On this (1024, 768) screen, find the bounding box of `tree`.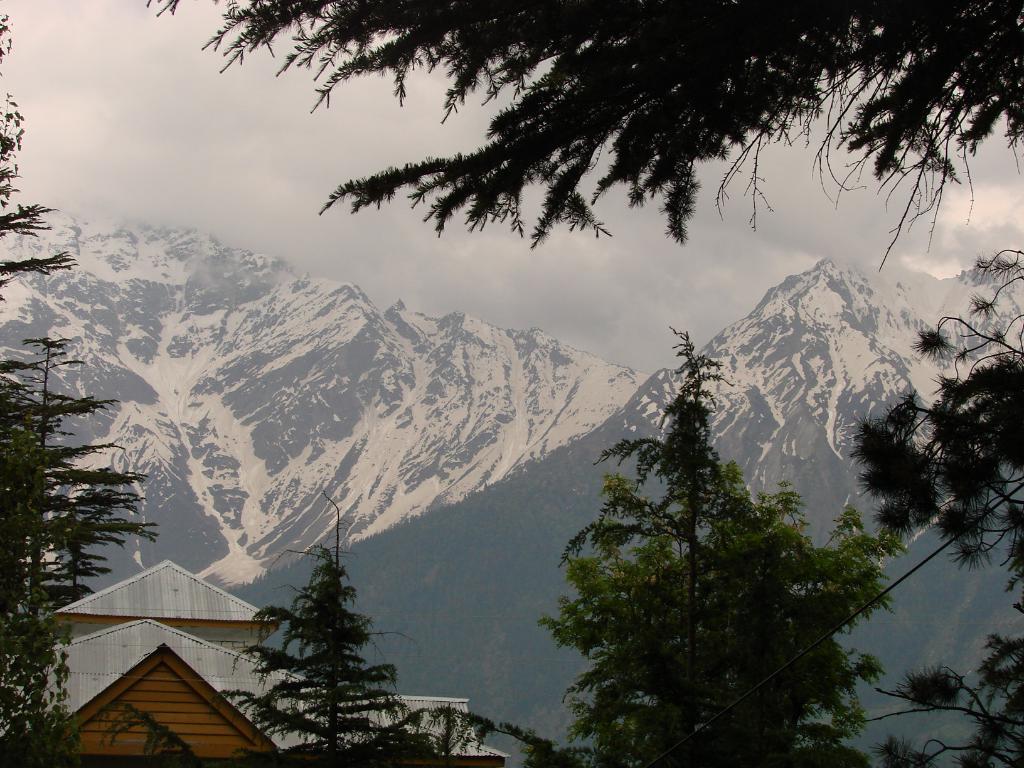
Bounding box: <region>137, 3, 1023, 268</region>.
